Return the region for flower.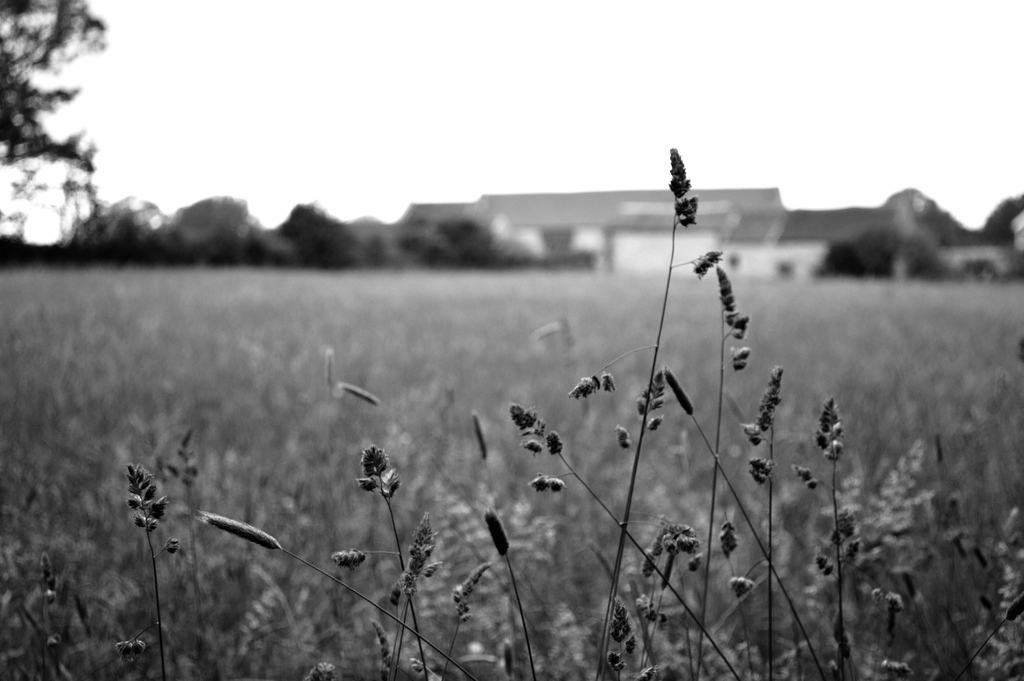
{"left": 572, "top": 370, "right": 621, "bottom": 402}.
